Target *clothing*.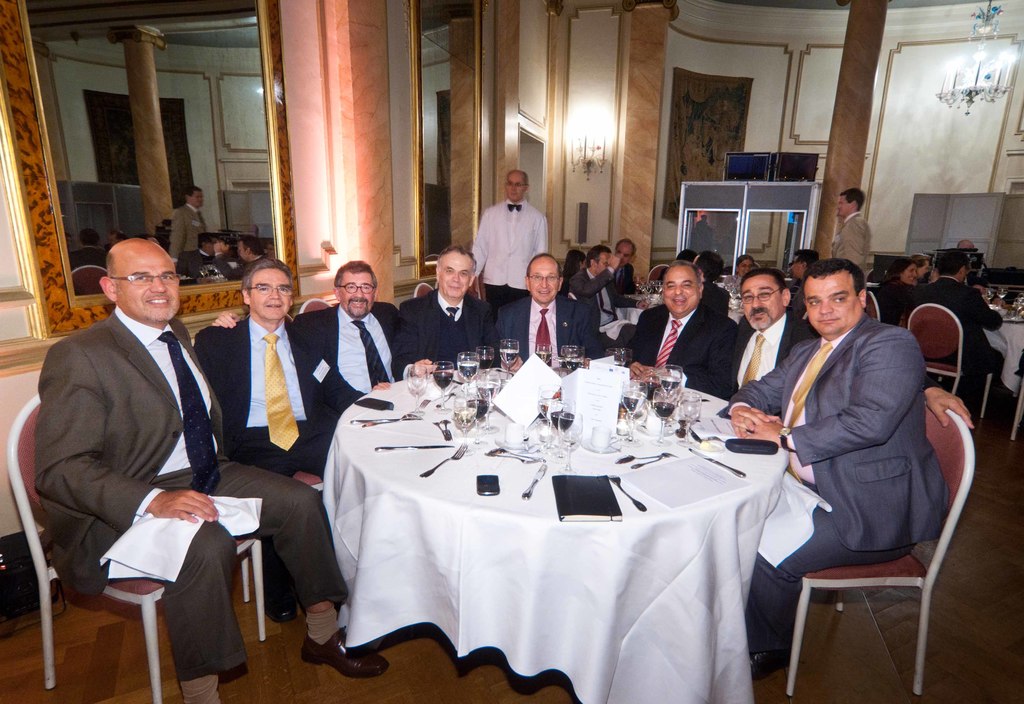
Target region: (left=691, top=307, right=815, bottom=403).
